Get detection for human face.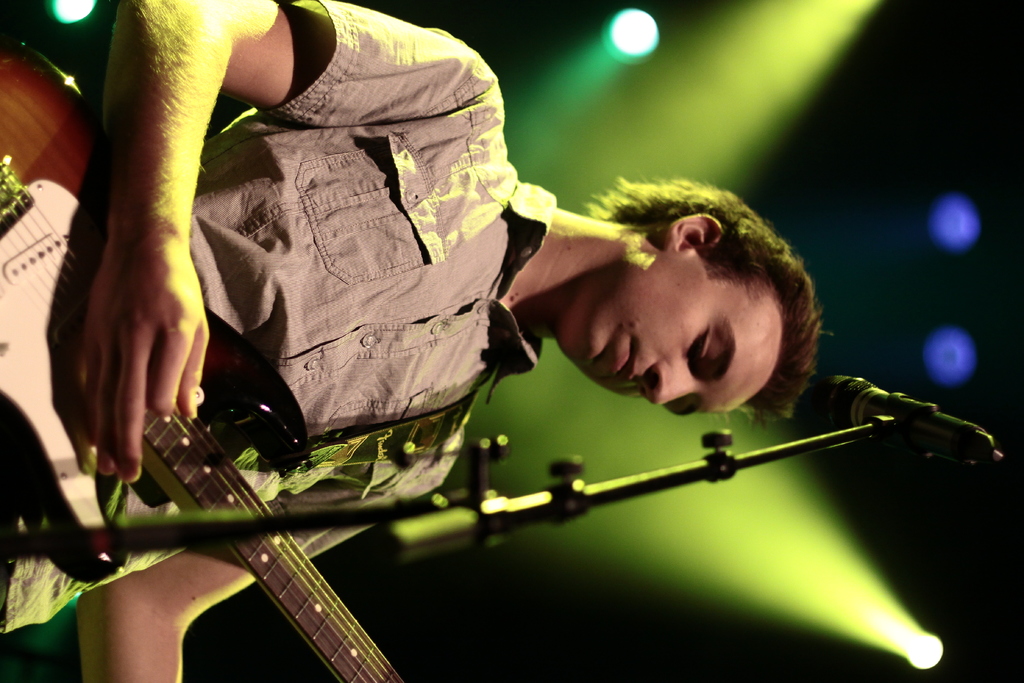
Detection: (558,256,781,418).
